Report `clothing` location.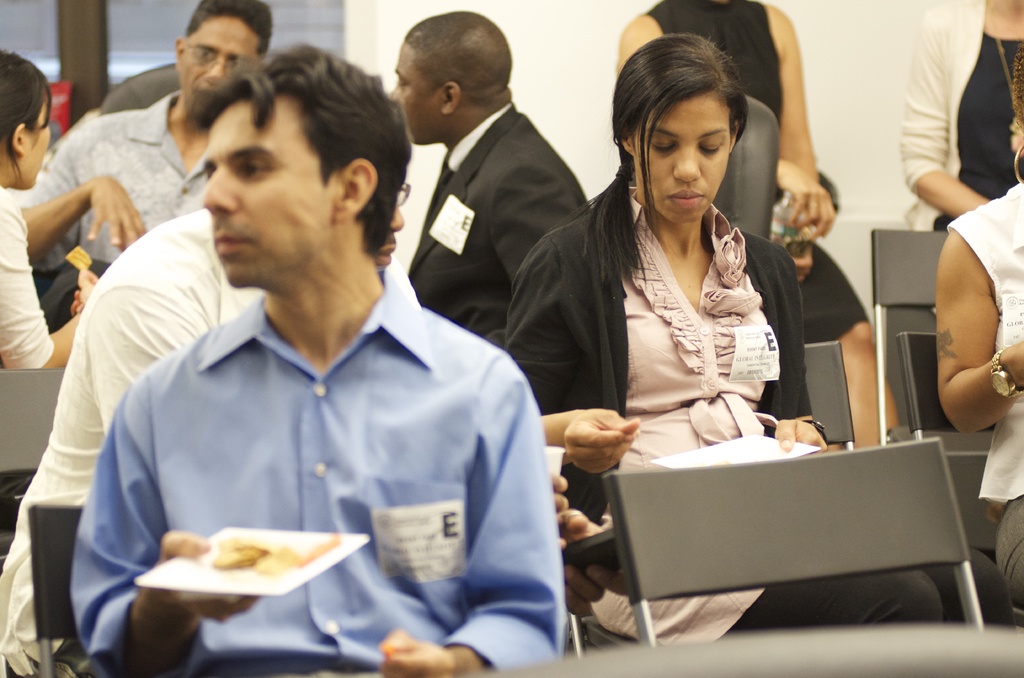
Report: <region>68, 267, 571, 677</region>.
